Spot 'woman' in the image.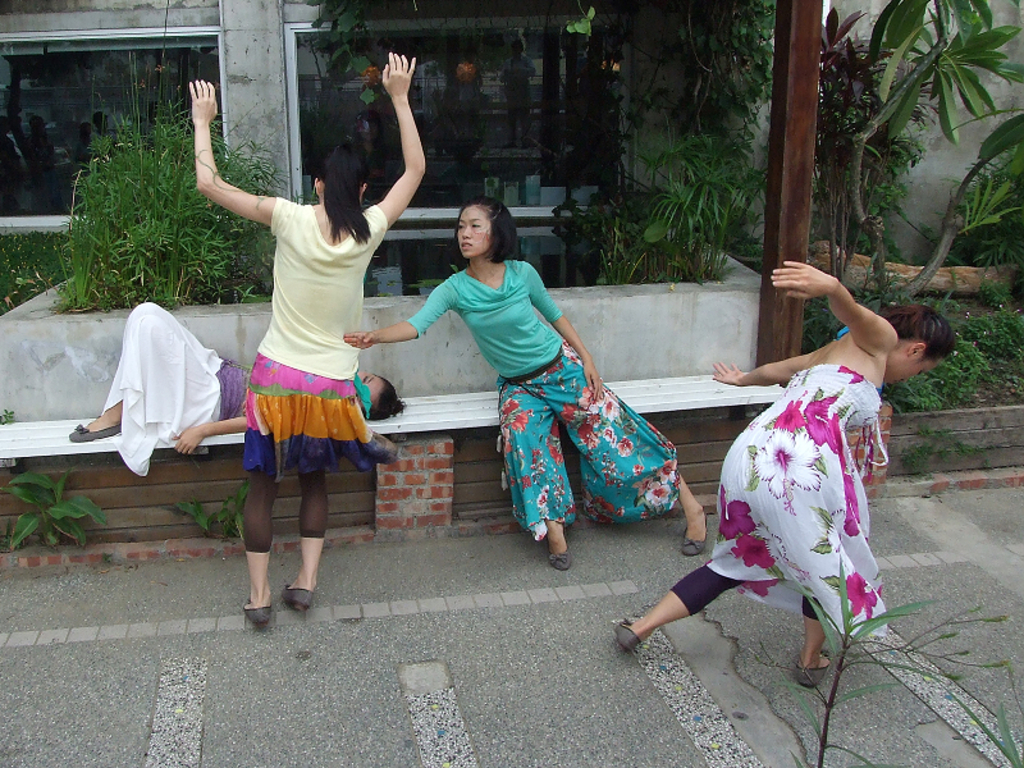
'woman' found at (left=180, top=44, right=422, bottom=618).
